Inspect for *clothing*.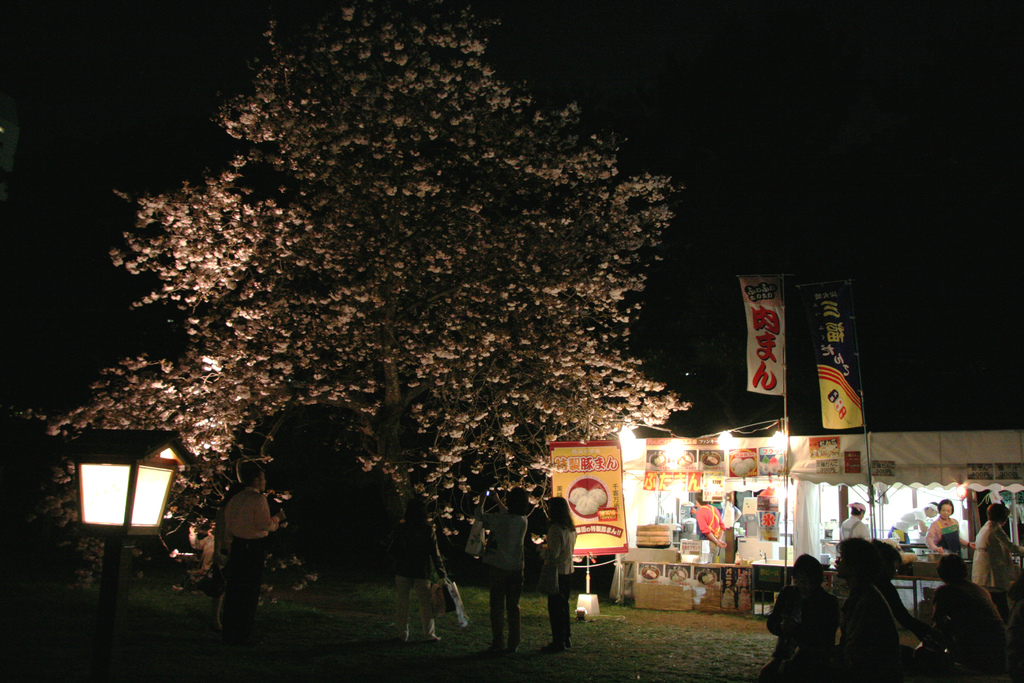
Inspection: box(838, 515, 871, 541).
